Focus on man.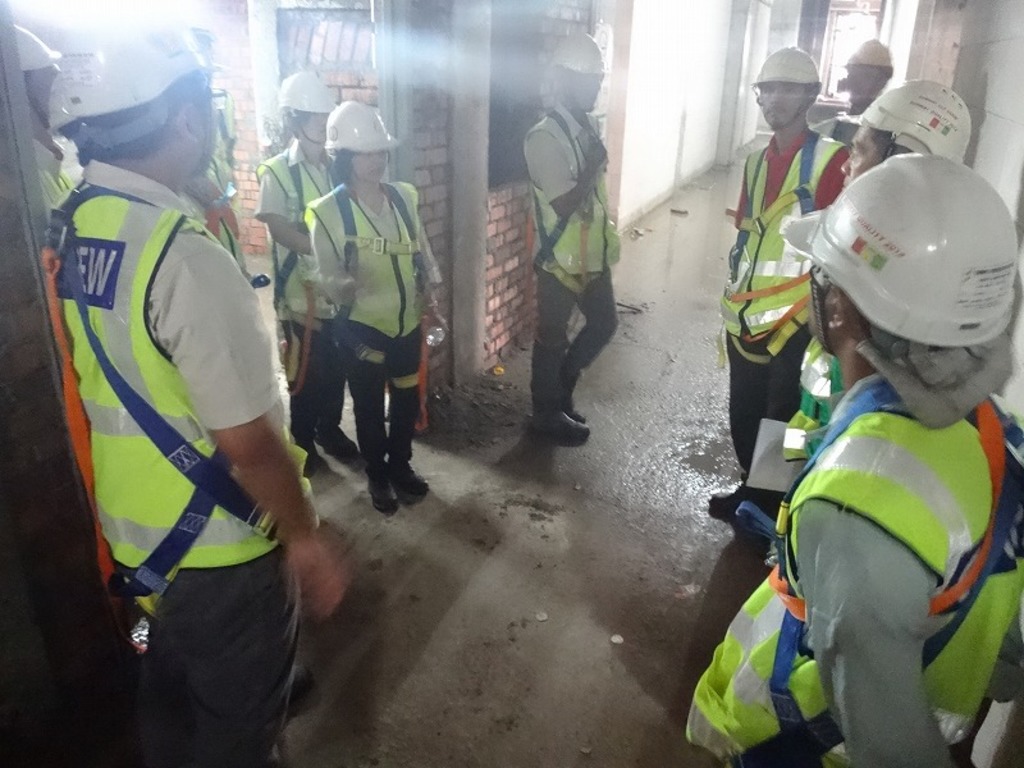
Focused at 814 38 891 138.
